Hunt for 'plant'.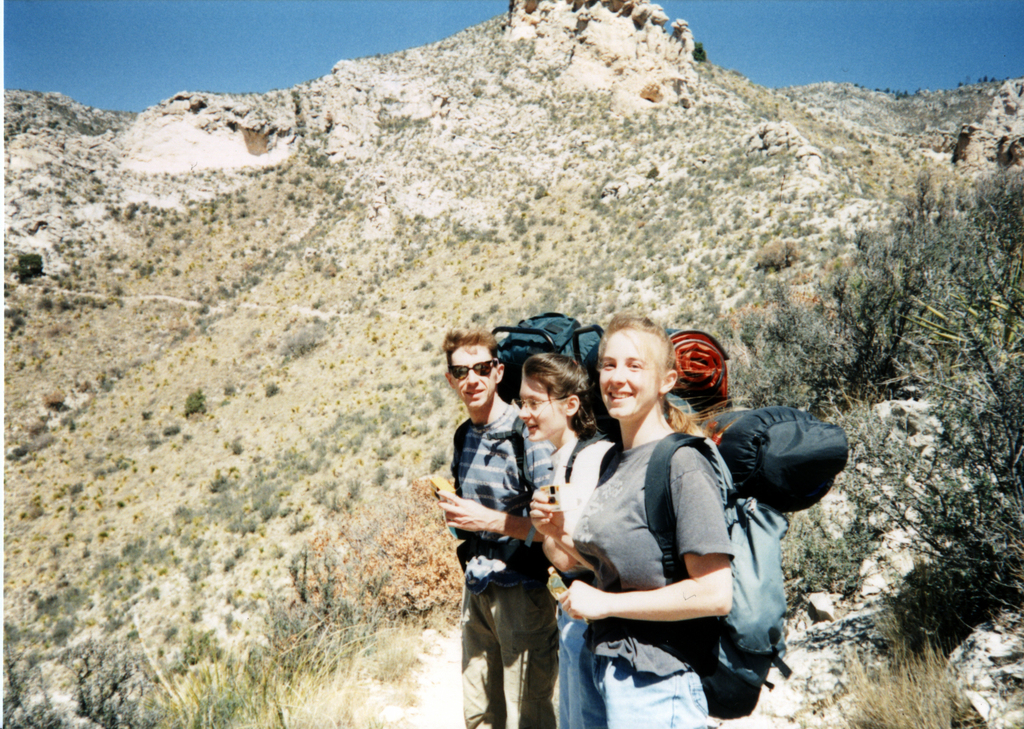
Hunted down at [left=192, top=611, right=205, bottom=627].
